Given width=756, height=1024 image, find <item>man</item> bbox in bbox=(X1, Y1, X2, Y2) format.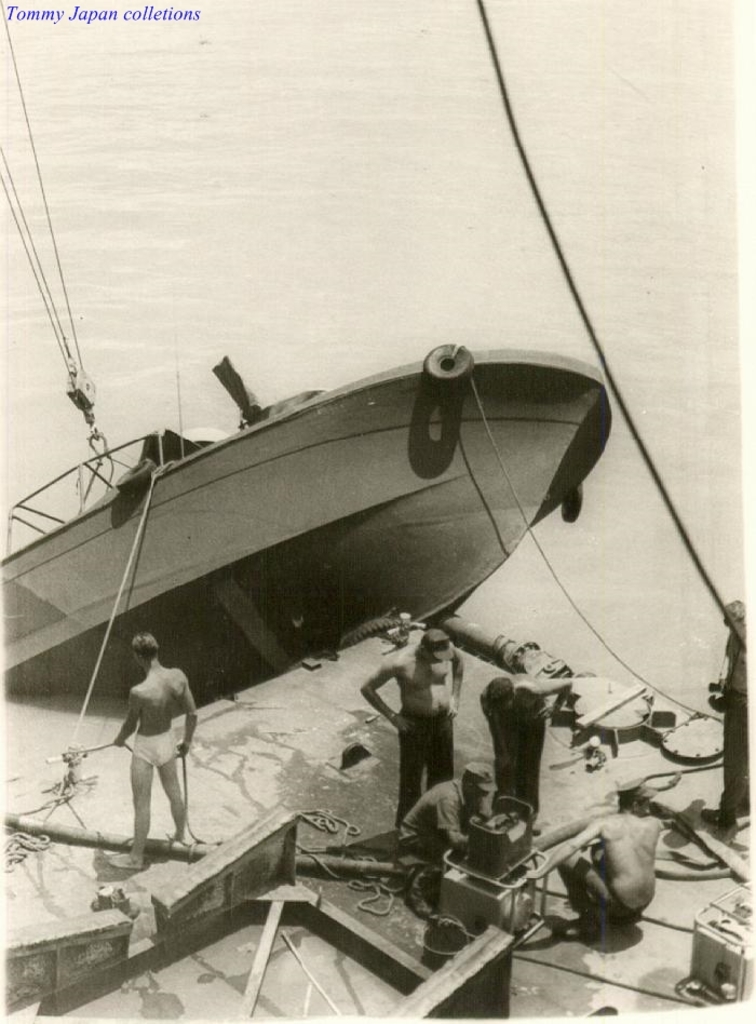
bbox=(98, 630, 206, 879).
